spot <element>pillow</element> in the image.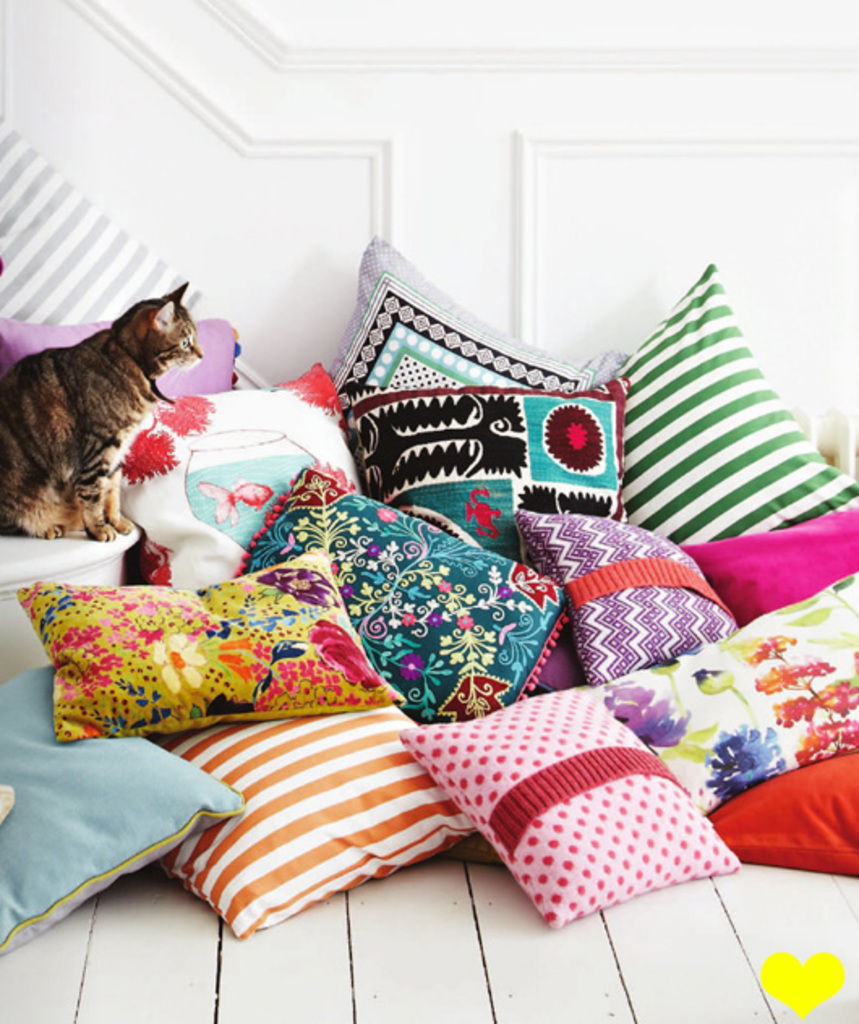
<element>pillow</element> found at [x1=222, y1=462, x2=569, y2=742].
